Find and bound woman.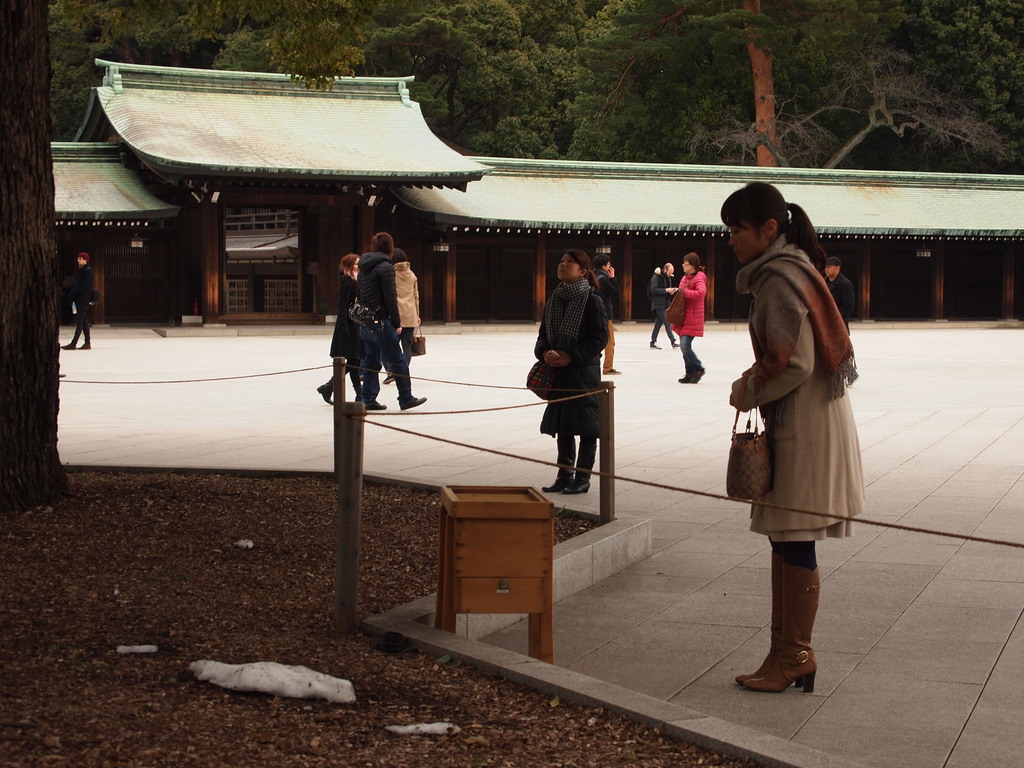
Bound: box=[529, 248, 612, 496].
